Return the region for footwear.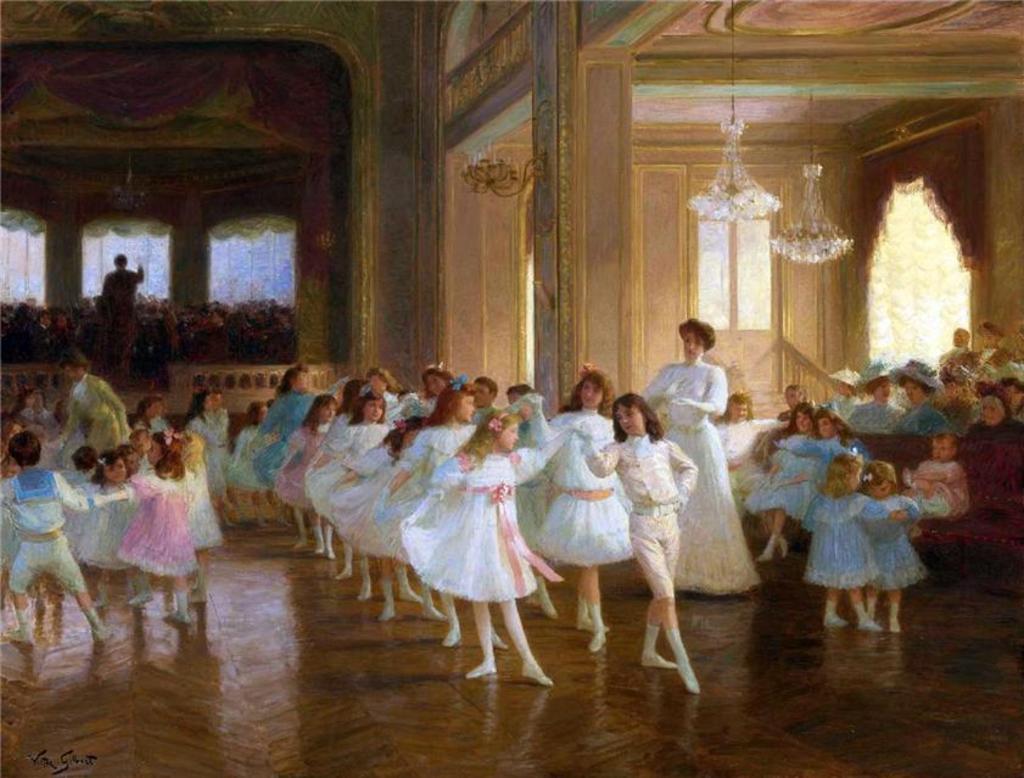
x1=588, y1=633, x2=605, y2=651.
